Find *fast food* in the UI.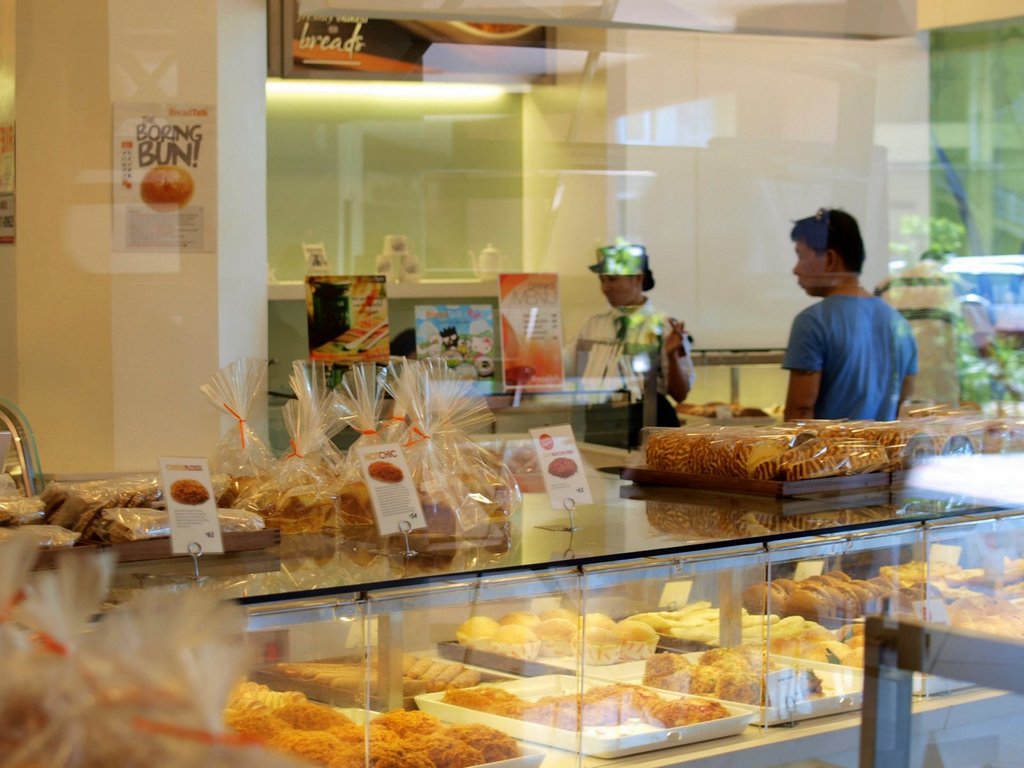
UI element at (92, 500, 166, 543).
